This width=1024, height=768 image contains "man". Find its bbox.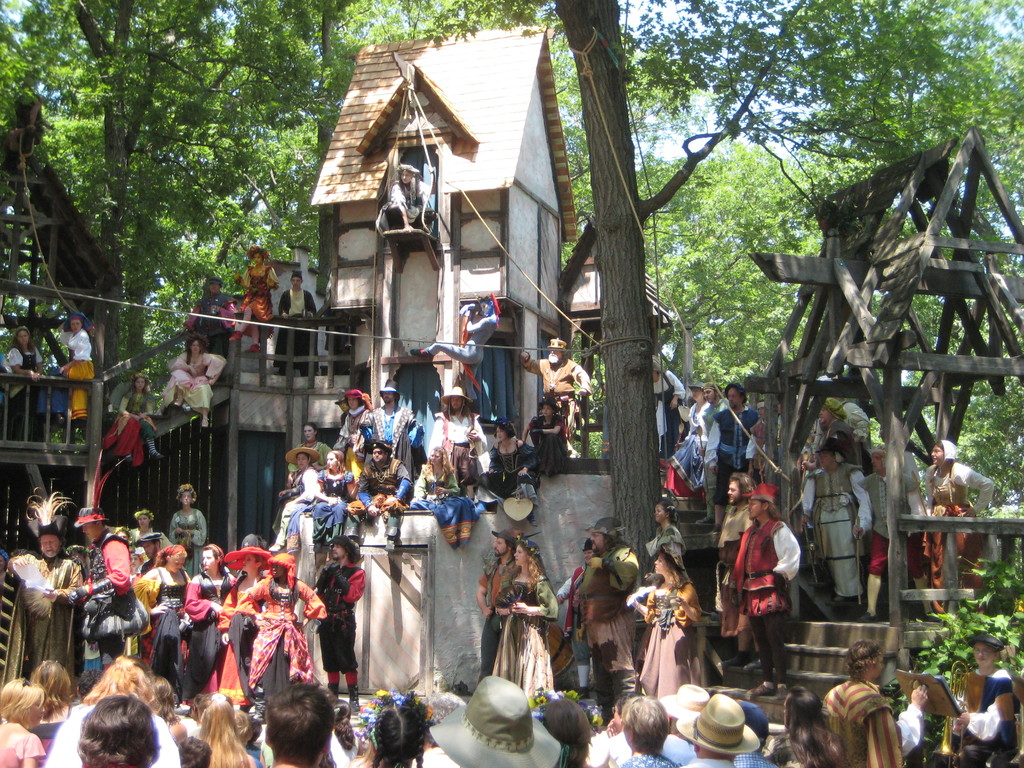
l=474, t=528, r=528, b=688.
